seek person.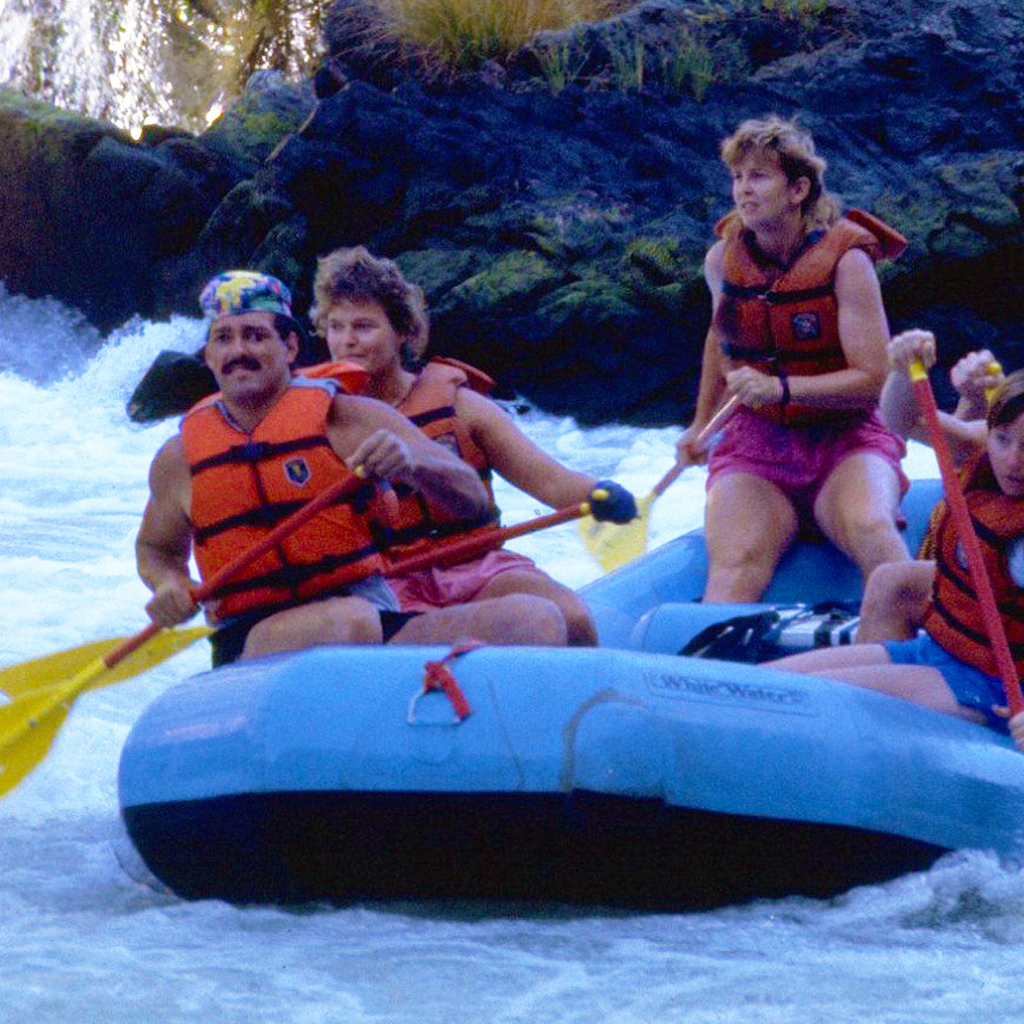
x1=943, y1=346, x2=1023, y2=465.
